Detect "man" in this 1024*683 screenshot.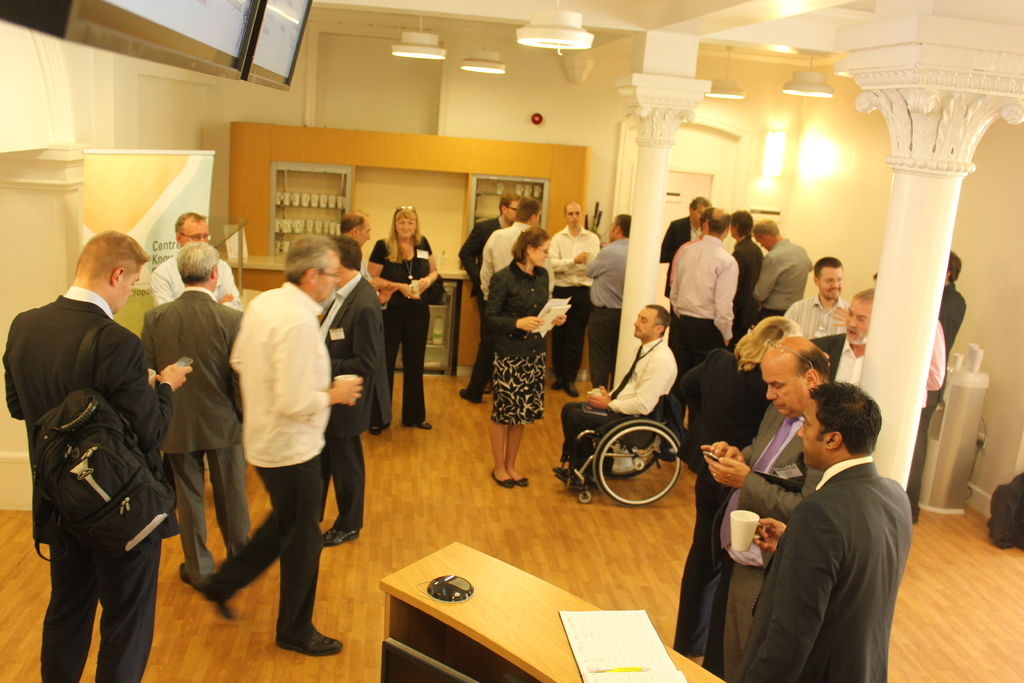
Detection: {"x1": 692, "y1": 336, "x2": 831, "y2": 682}.
